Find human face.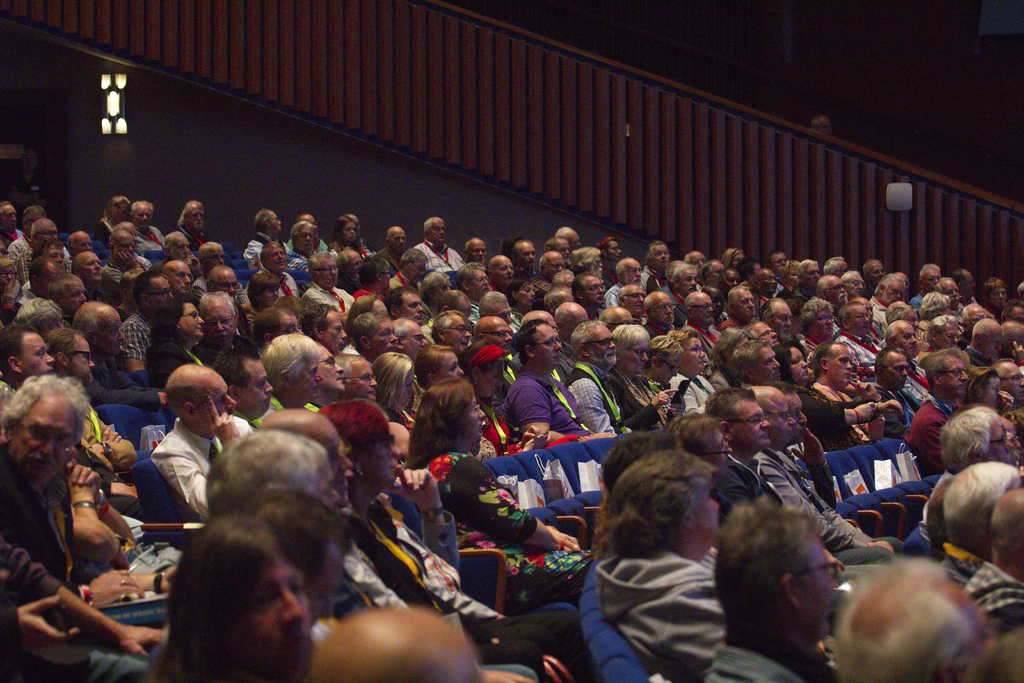
detection(887, 353, 908, 389).
